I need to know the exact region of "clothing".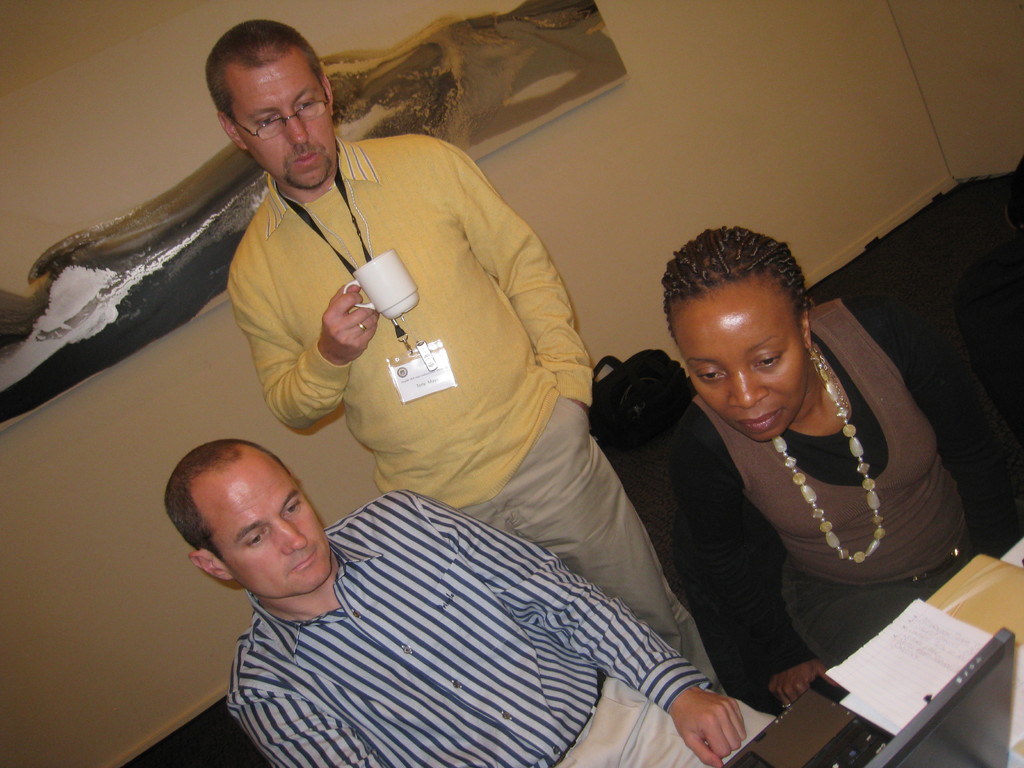
Region: l=656, t=297, r=1012, b=674.
